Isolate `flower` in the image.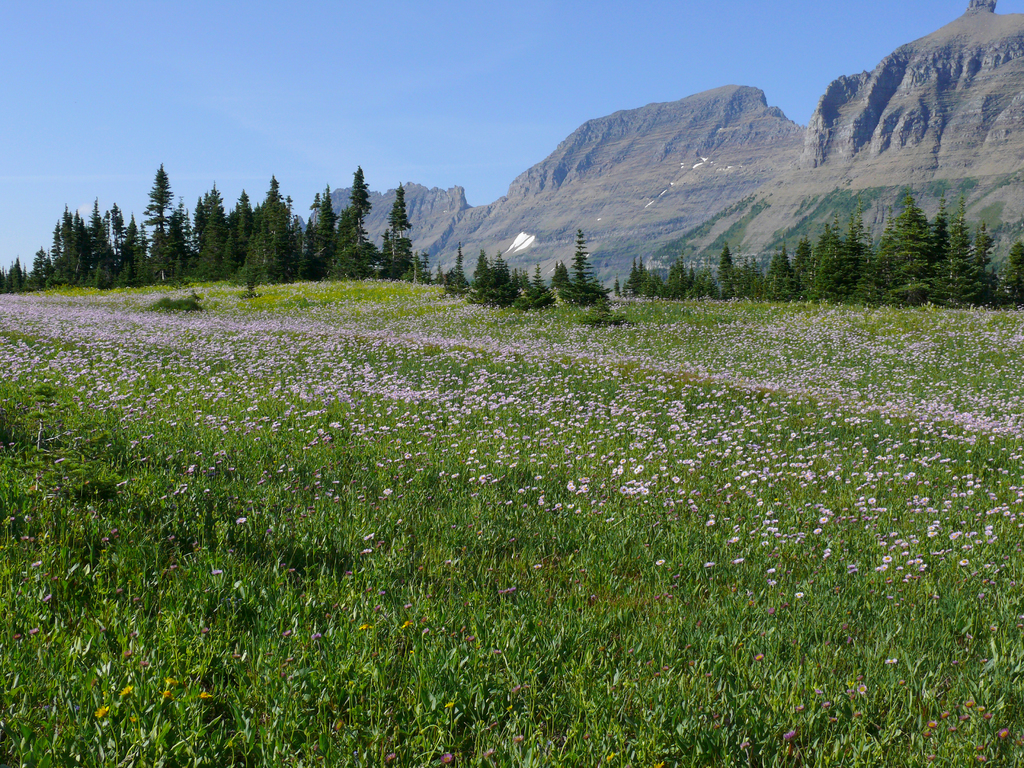
Isolated region: (x1=960, y1=712, x2=973, y2=723).
